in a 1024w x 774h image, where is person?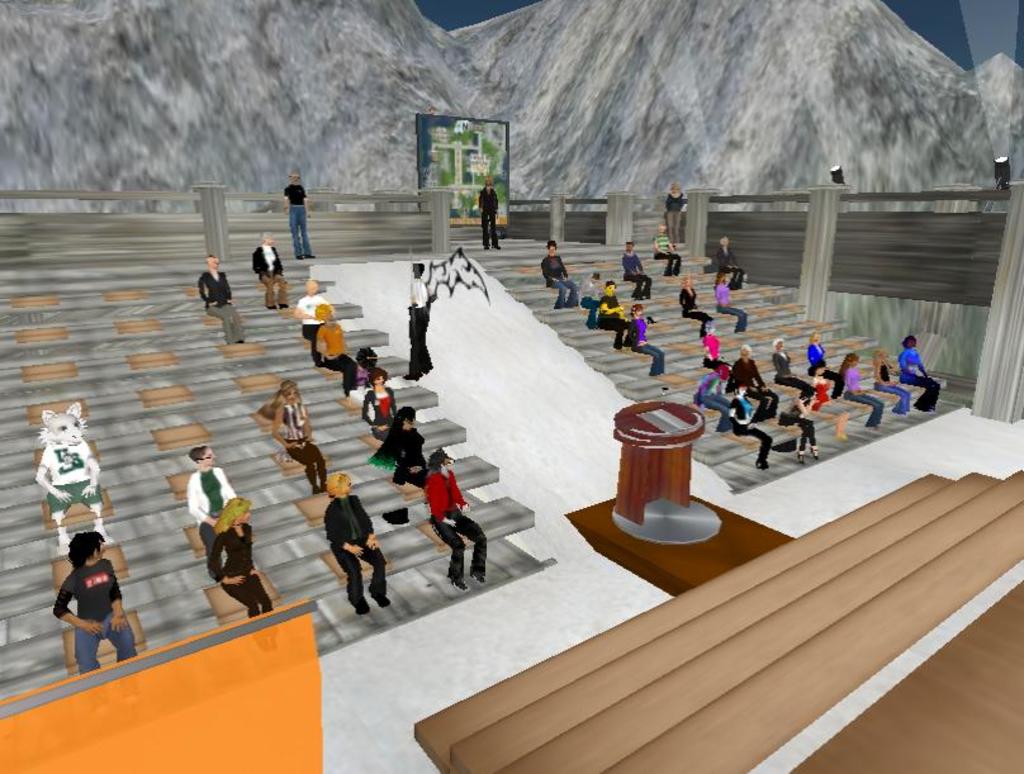
bbox=(475, 180, 504, 251).
